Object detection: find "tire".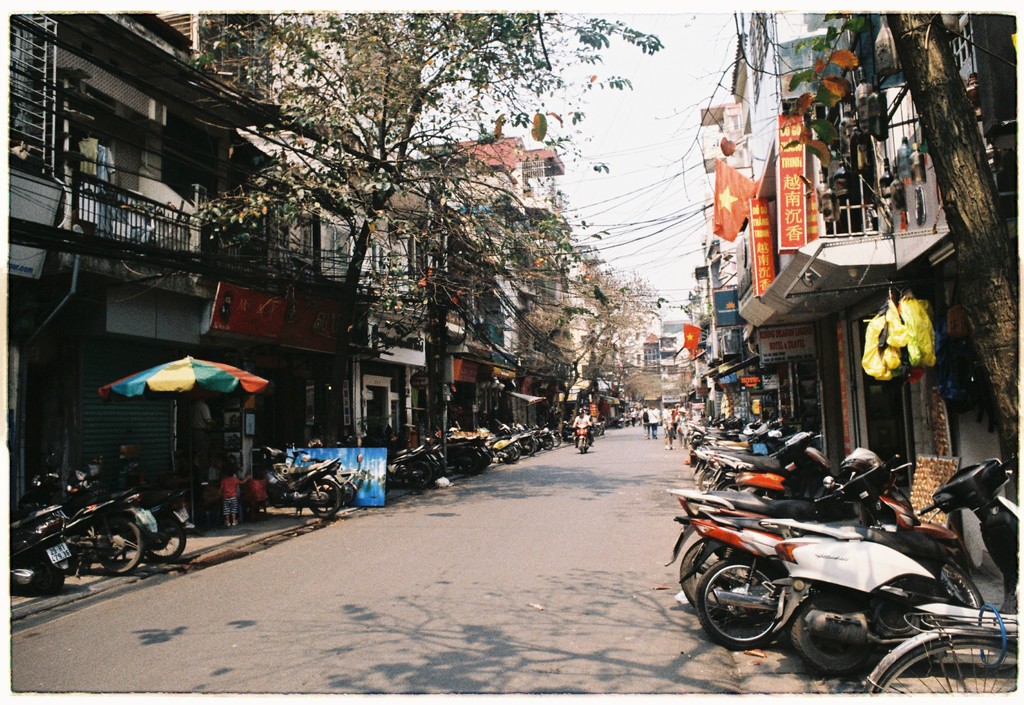
left=341, top=483, right=358, bottom=506.
